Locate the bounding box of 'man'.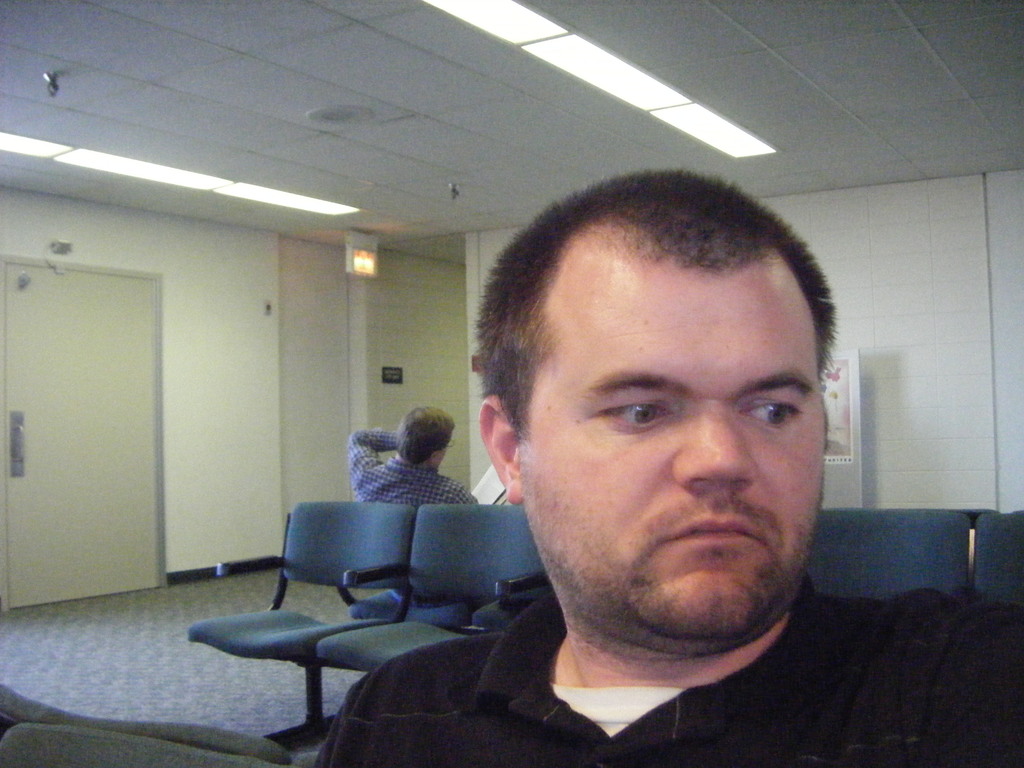
Bounding box: Rect(342, 404, 476, 512).
